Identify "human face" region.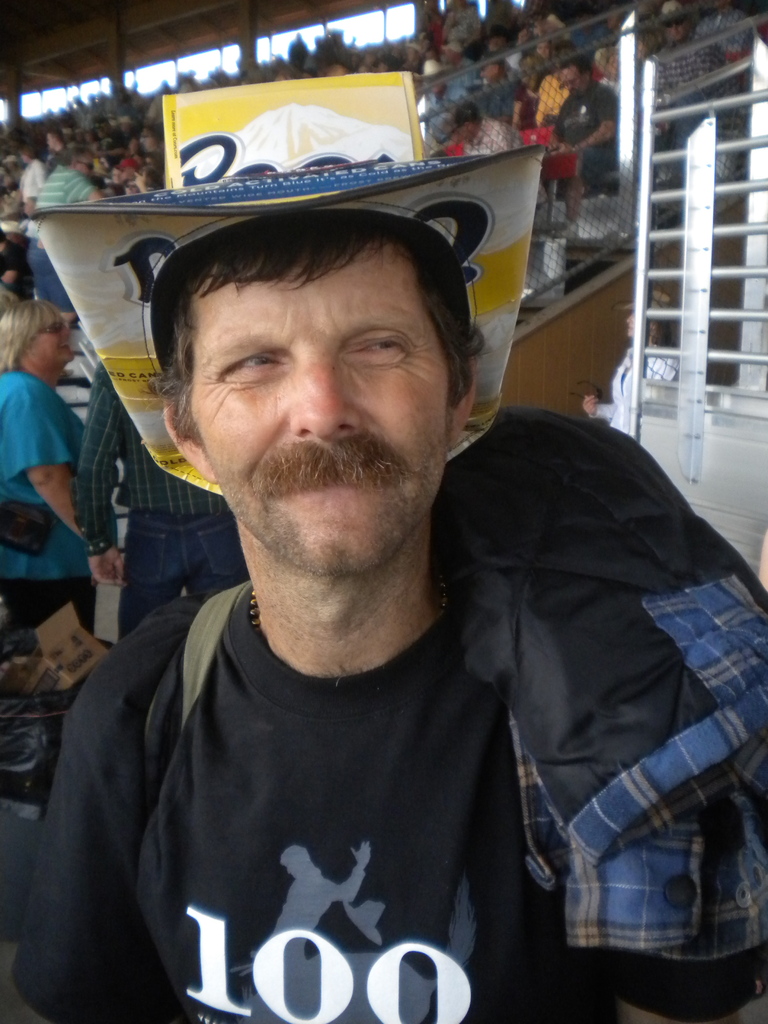
Region: x1=193 y1=249 x2=452 y2=580.
